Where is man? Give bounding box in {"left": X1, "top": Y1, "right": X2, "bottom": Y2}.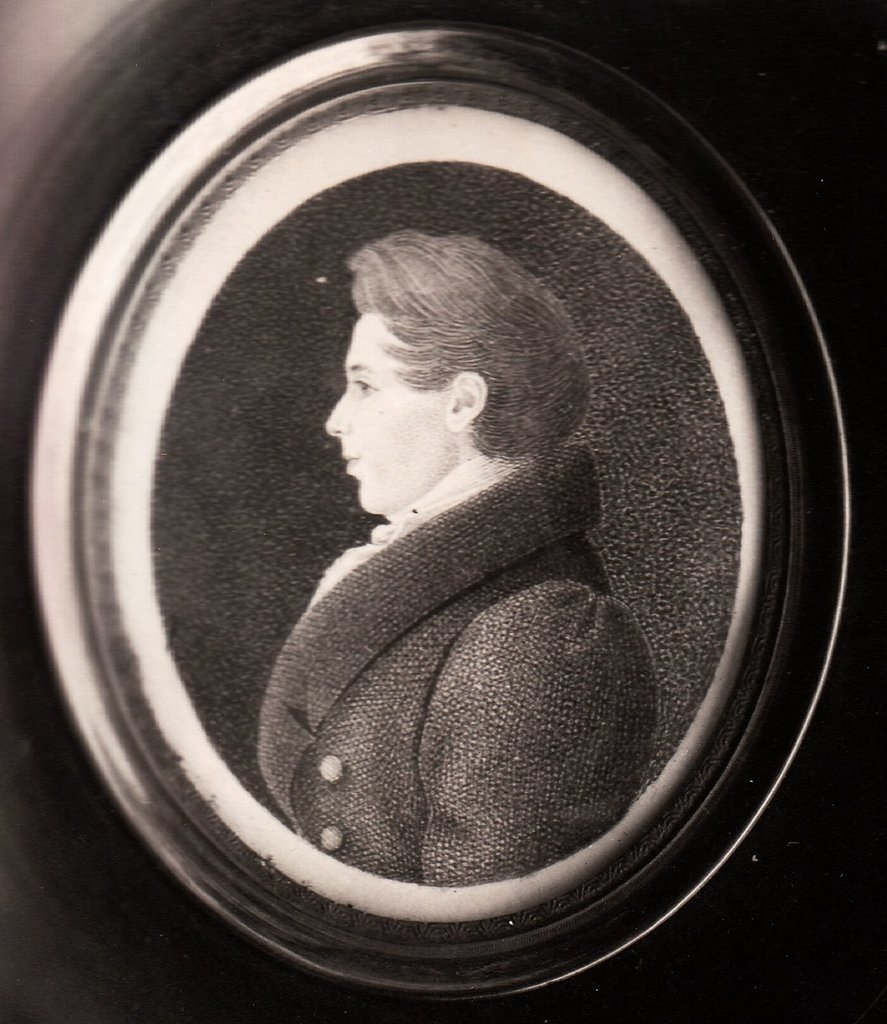
{"left": 251, "top": 226, "right": 663, "bottom": 803}.
